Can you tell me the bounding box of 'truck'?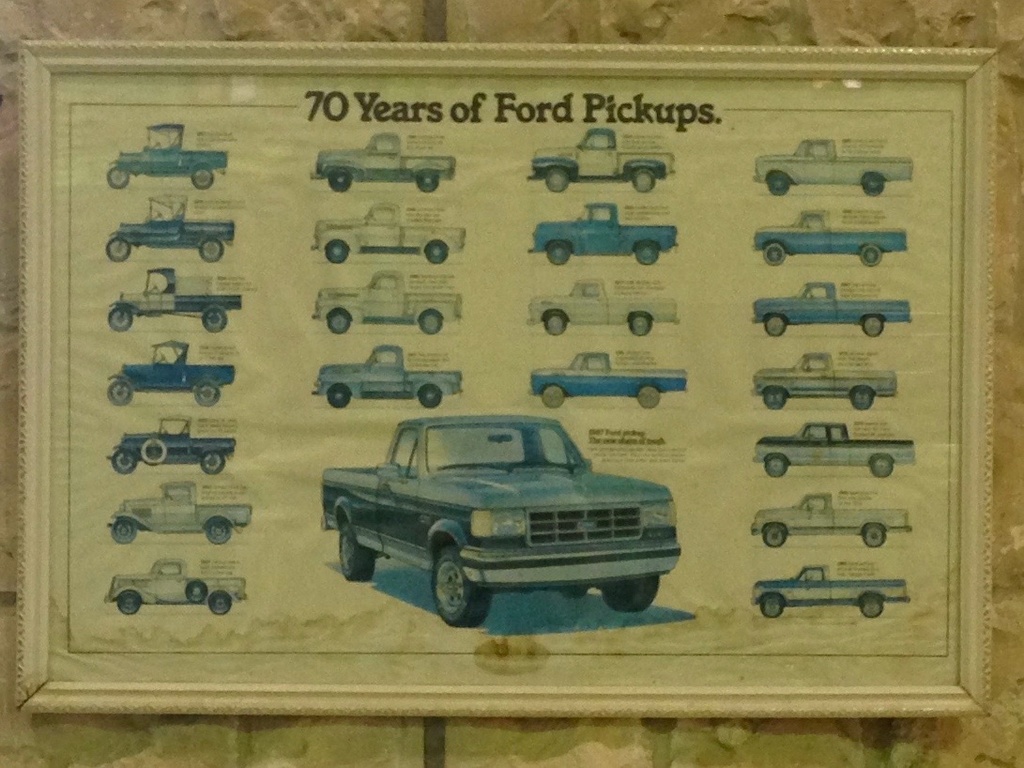
[x1=305, y1=410, x2=695, y2=640].
